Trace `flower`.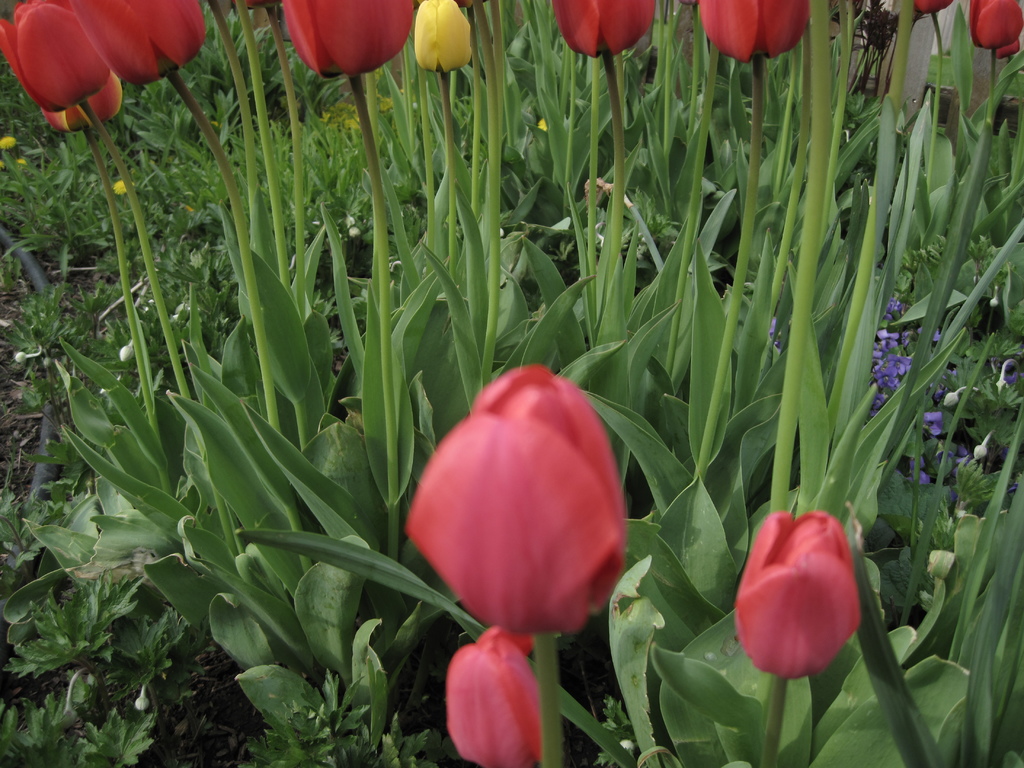
Traced to [449, 625, 545, 767].
